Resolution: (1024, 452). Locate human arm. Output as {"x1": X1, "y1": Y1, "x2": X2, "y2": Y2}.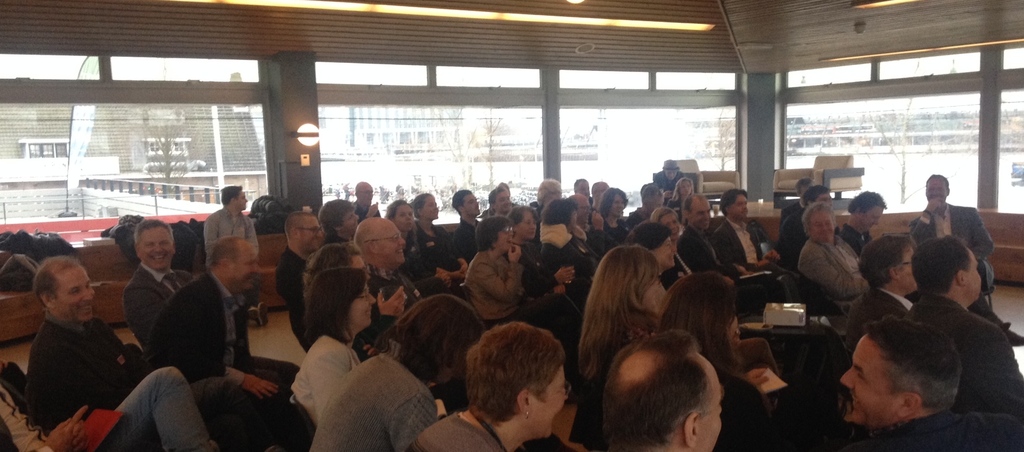
{"x1": 154, "y1": 286, "x2": 298, "y2": 403}.
